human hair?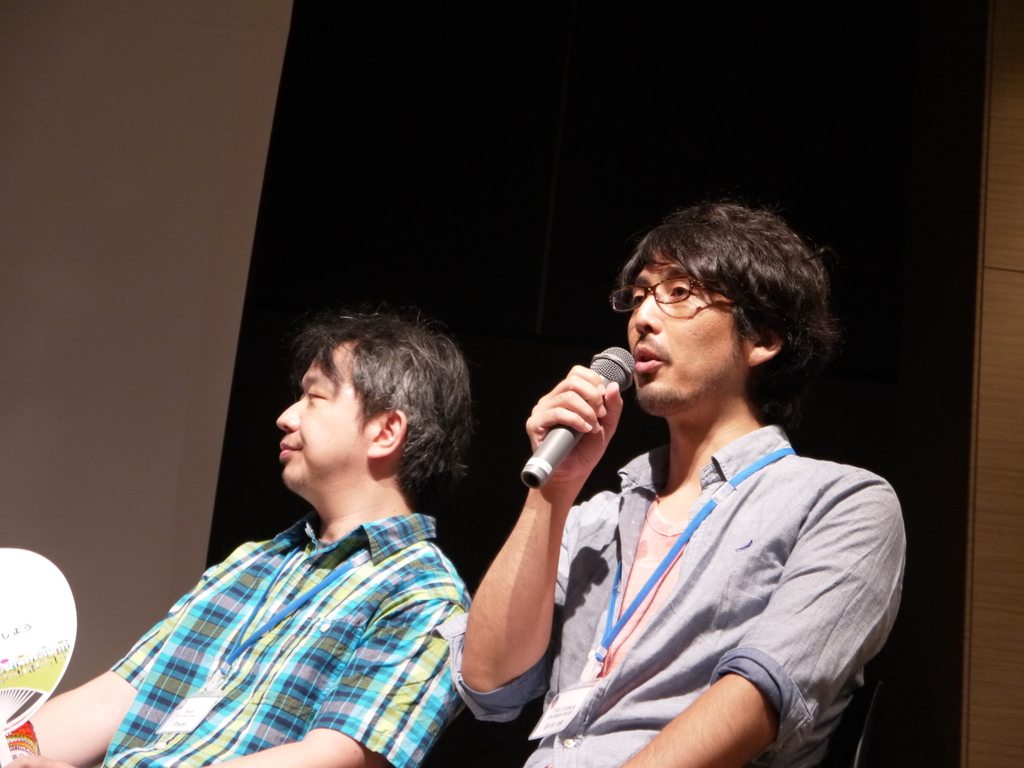
Rect(614, 200, 828, 438)
